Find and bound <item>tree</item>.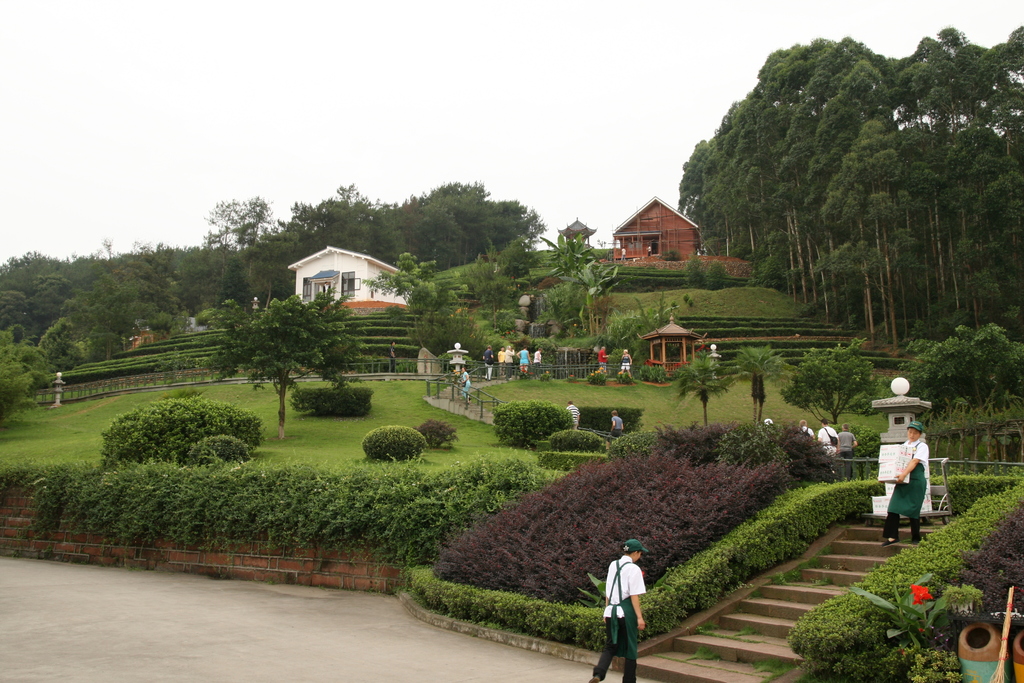
Bound: left=342, top=255, right=451, bottom=350.
